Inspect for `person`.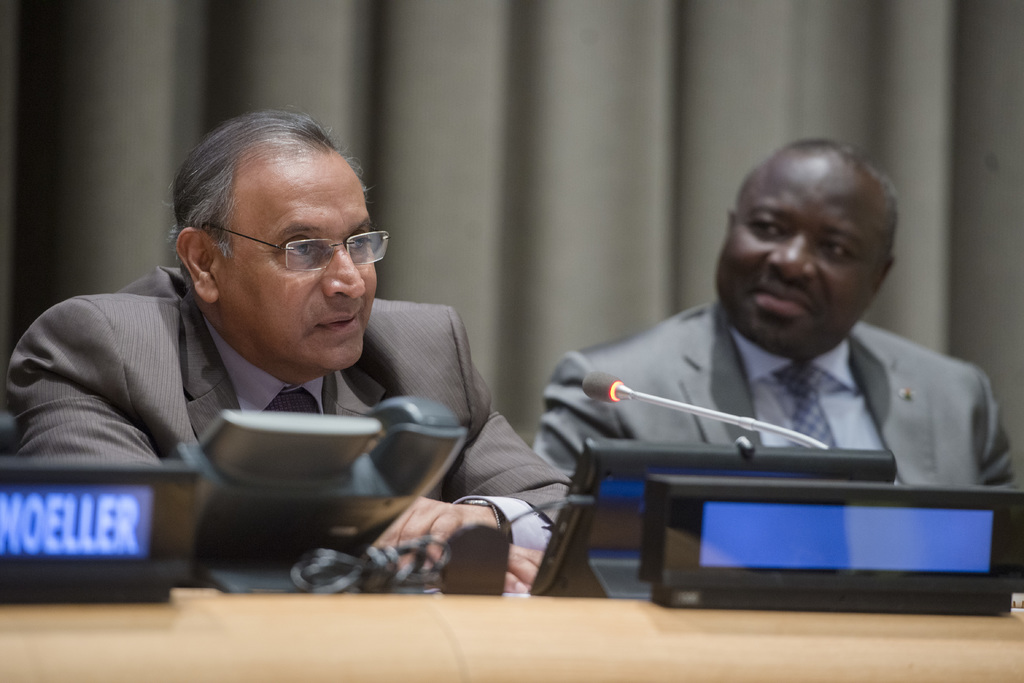
Inspection: (left=2, top=107, right=570, bottom=595).
